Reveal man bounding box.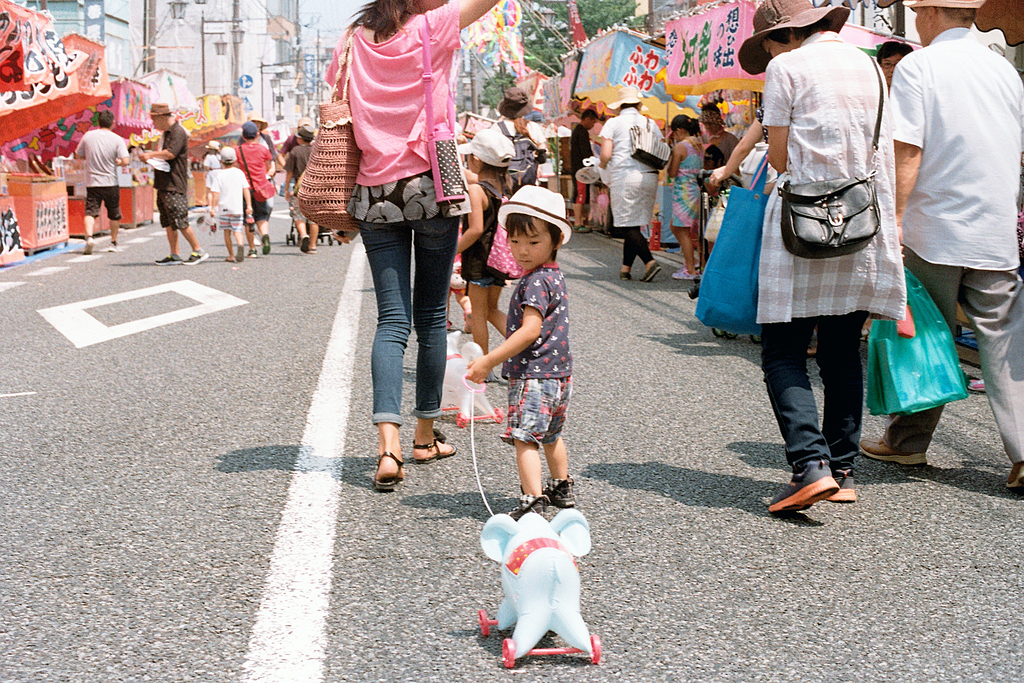
Revealed: [x1=703, y1=101, x2=738, y2=164].
